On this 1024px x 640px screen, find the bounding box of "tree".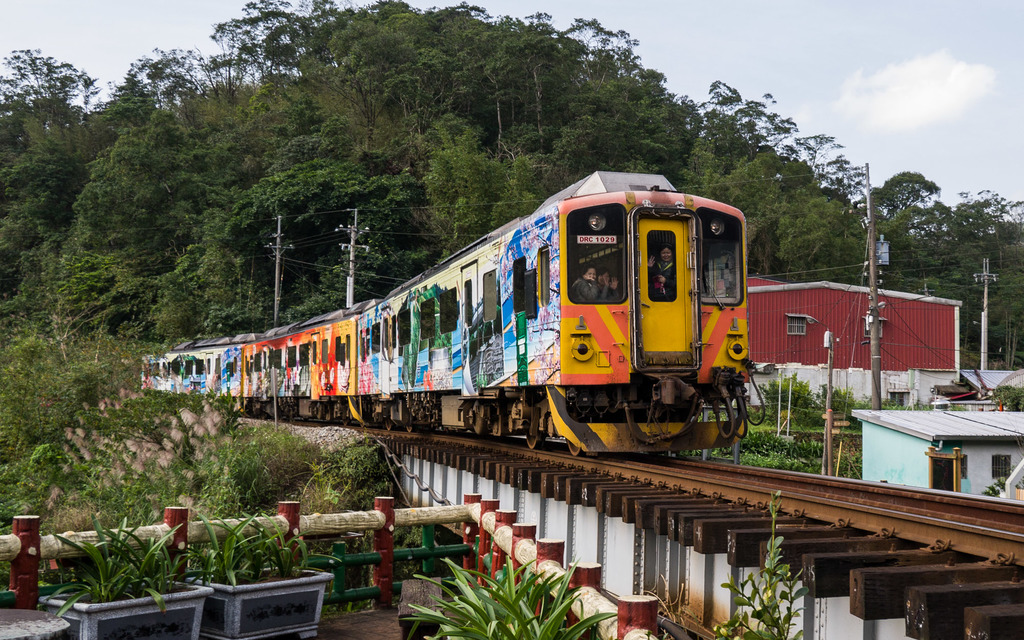
Bounding box: bbox(879, 156, 952, 260).
